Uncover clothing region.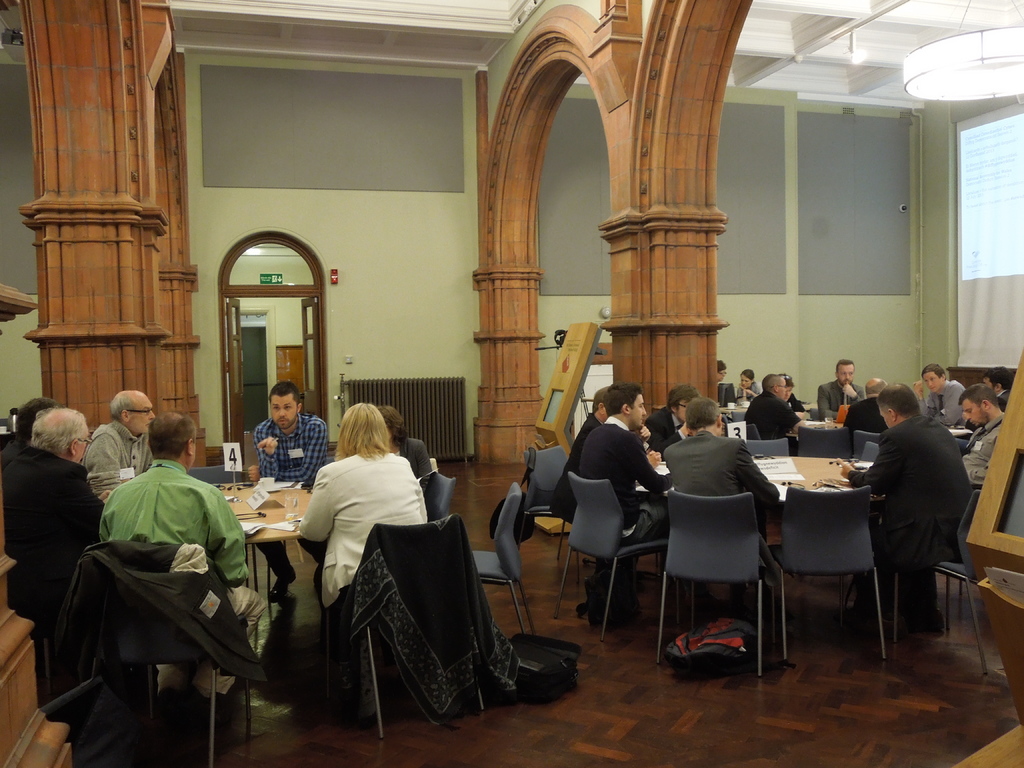
Uncovered: left=572, top=415, right=674, bottom=584.
